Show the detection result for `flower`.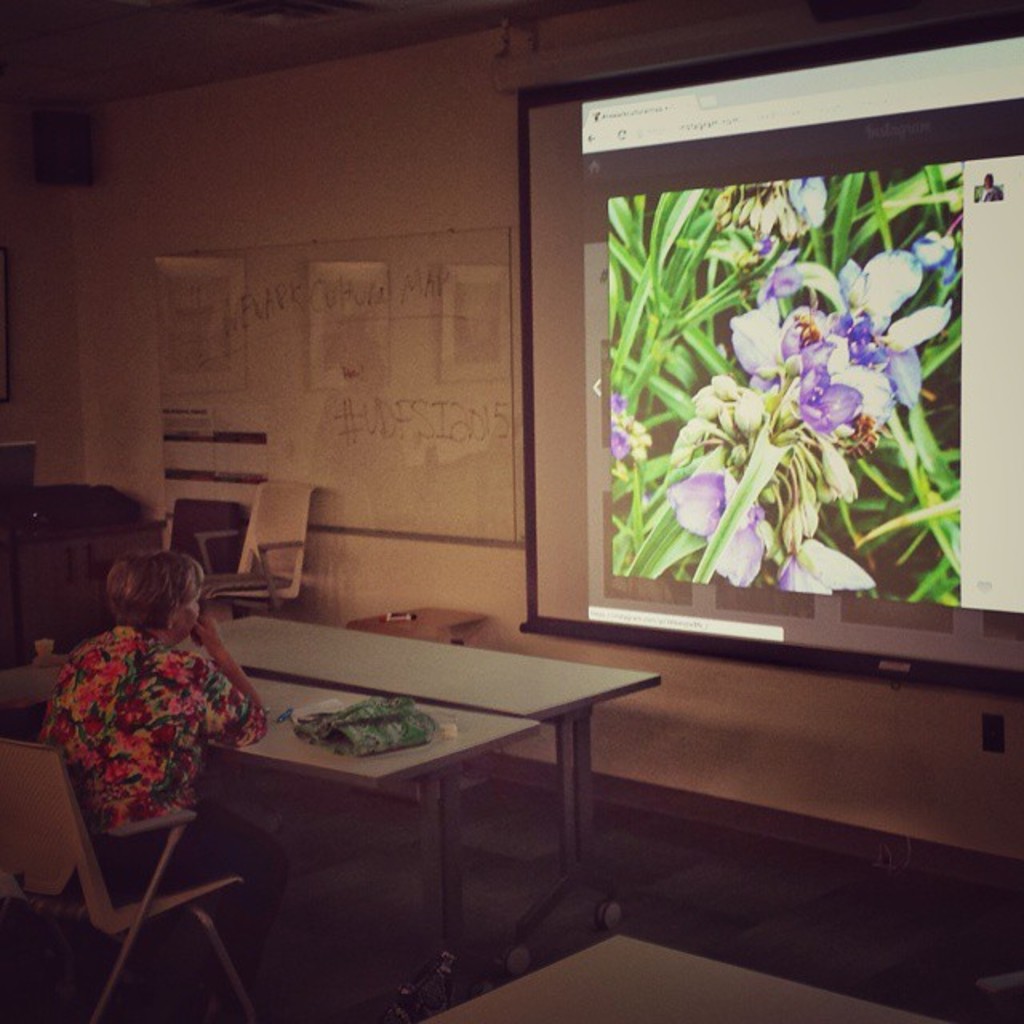
<box>661,469,765,589</box>.
